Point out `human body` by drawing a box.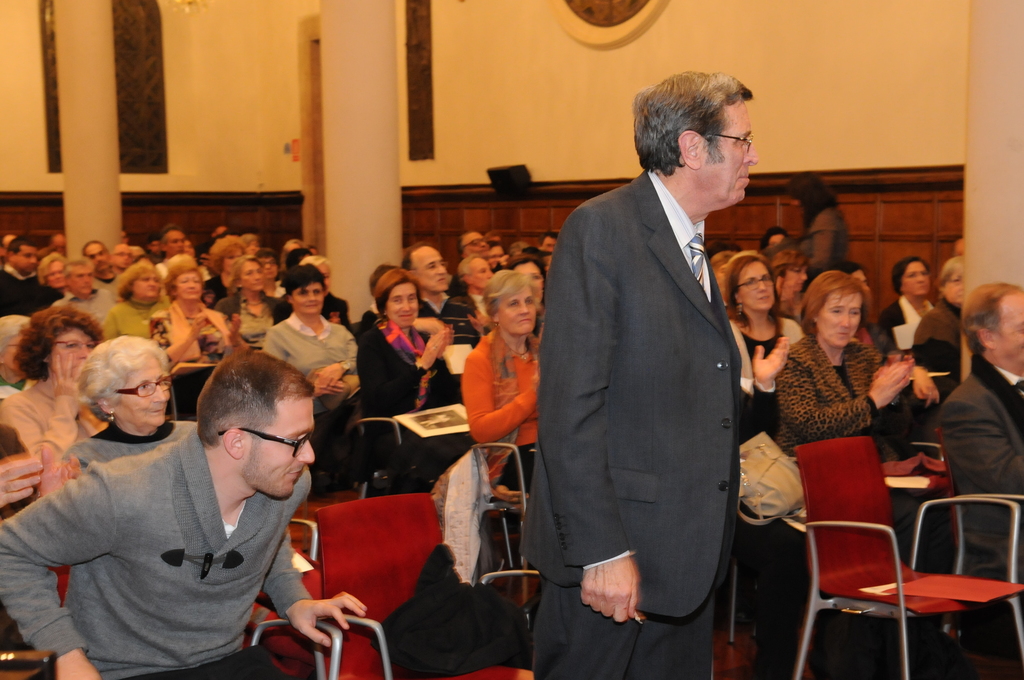
pyautogui.locateOnScreen(936, 357, 1023, 611).
